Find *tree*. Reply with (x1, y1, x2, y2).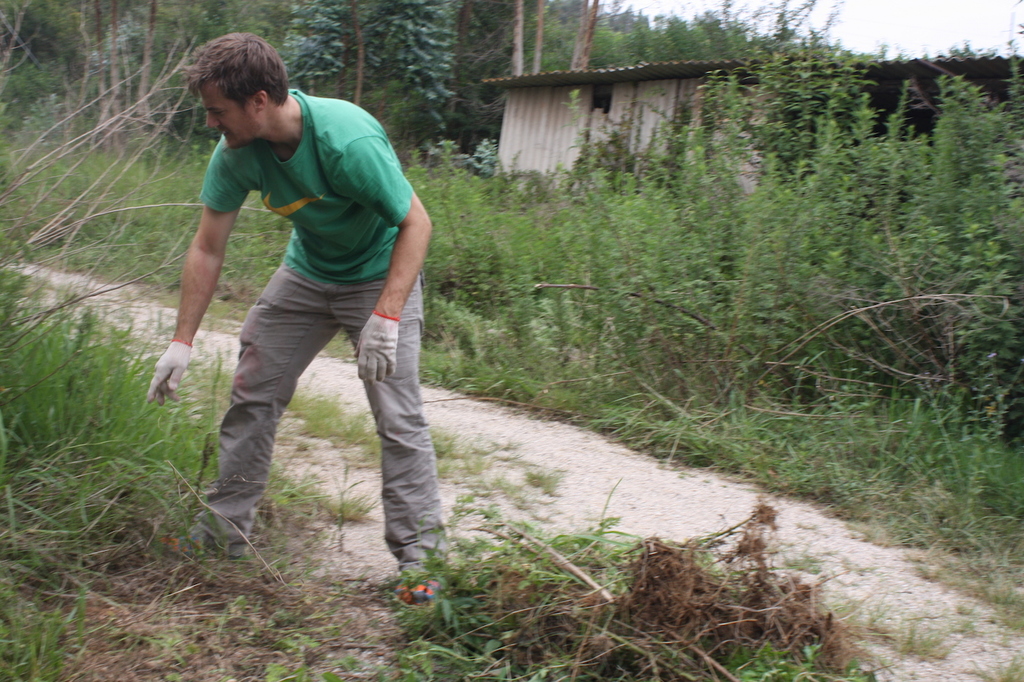
(295, 0, 502, 207).
